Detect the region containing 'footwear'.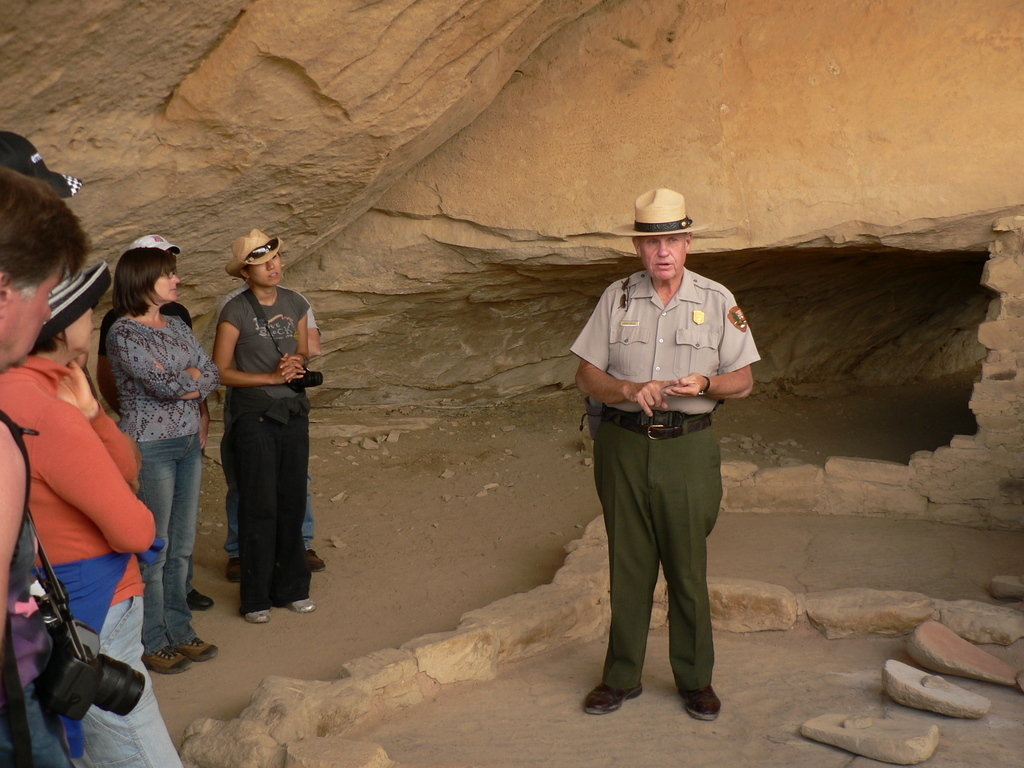
detection(148, 639, 195, 669).
